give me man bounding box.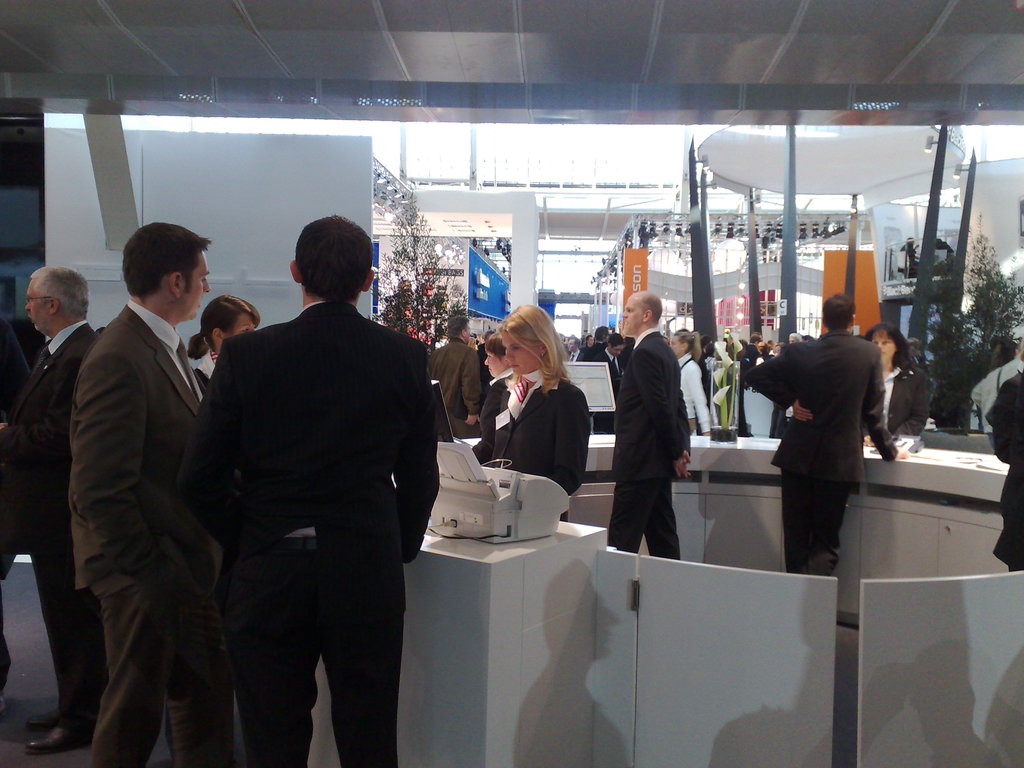
box=[602, 289, 691, 557].
